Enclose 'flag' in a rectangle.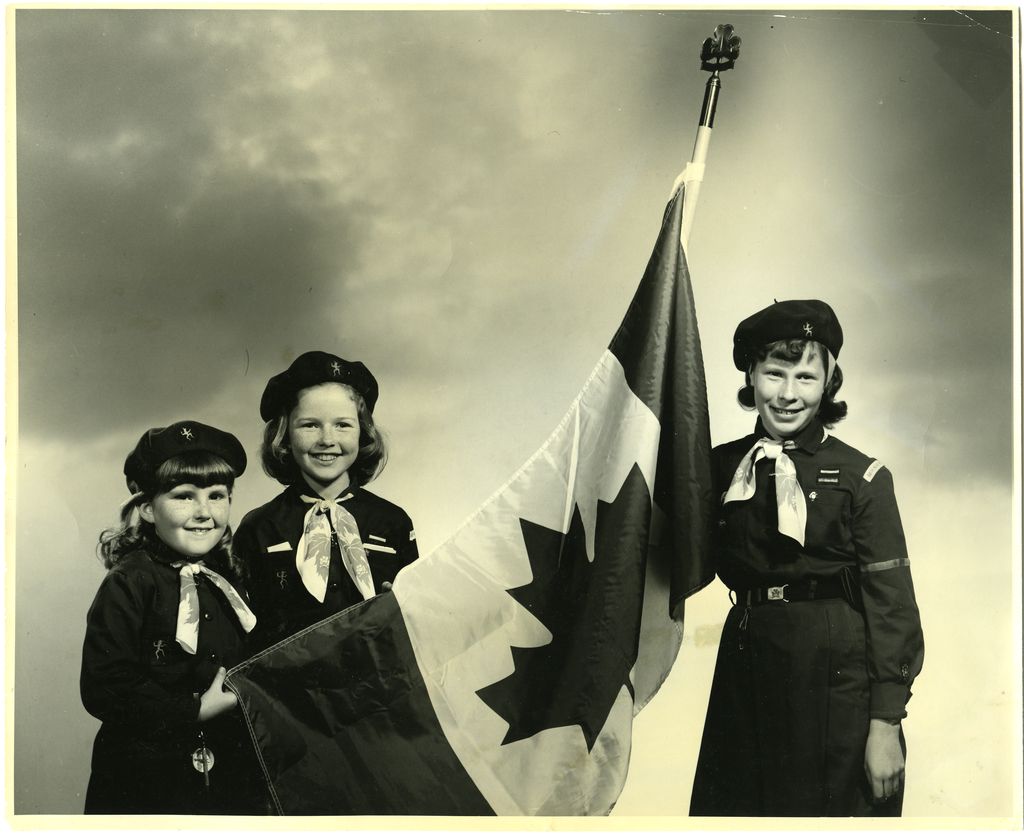
rect(227, 181, 719, 815).
